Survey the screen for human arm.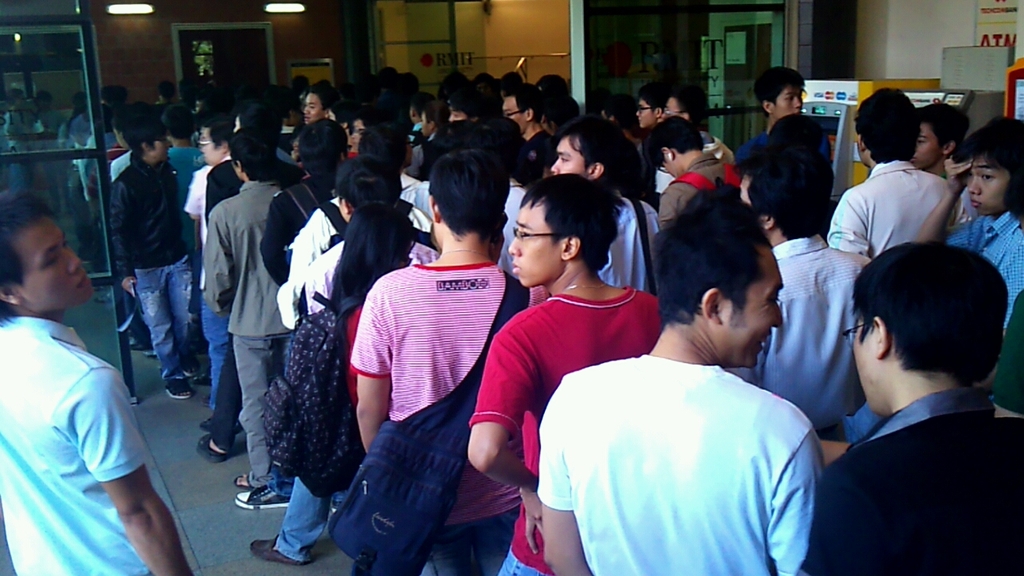
Survey found: [541,394,595,575].
